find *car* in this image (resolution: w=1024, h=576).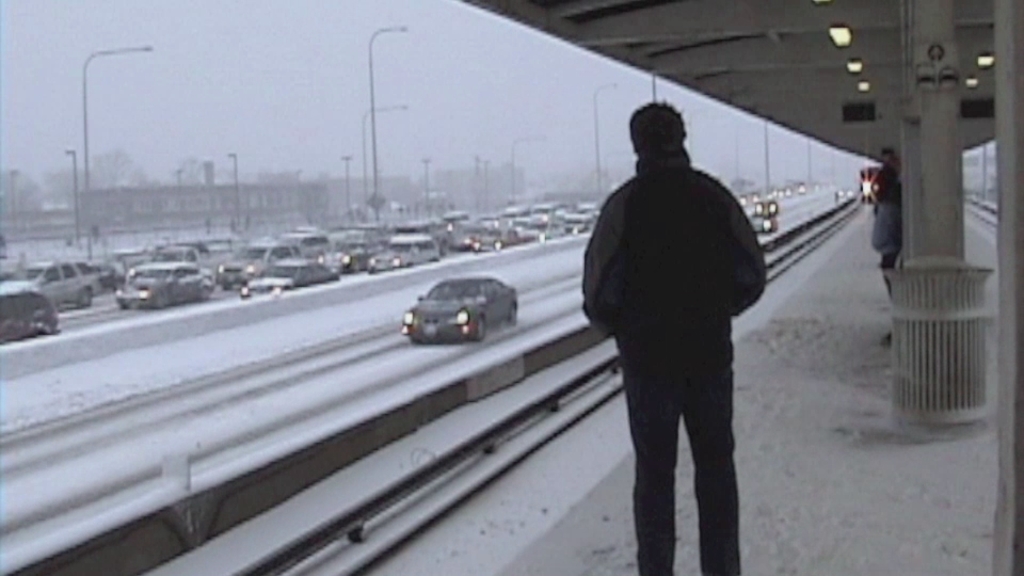
[x1=156, y1=242, x2=203, y2=262].
